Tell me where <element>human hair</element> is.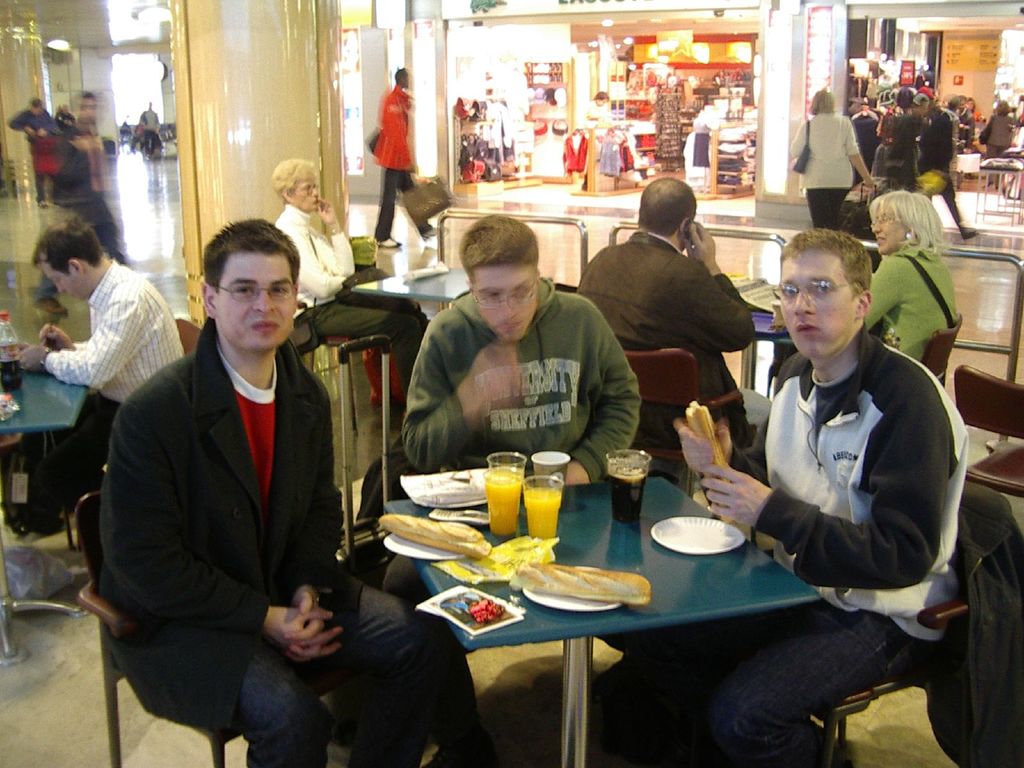
<element>human hair</element> is at select_region(868, 188, 945, 255).
